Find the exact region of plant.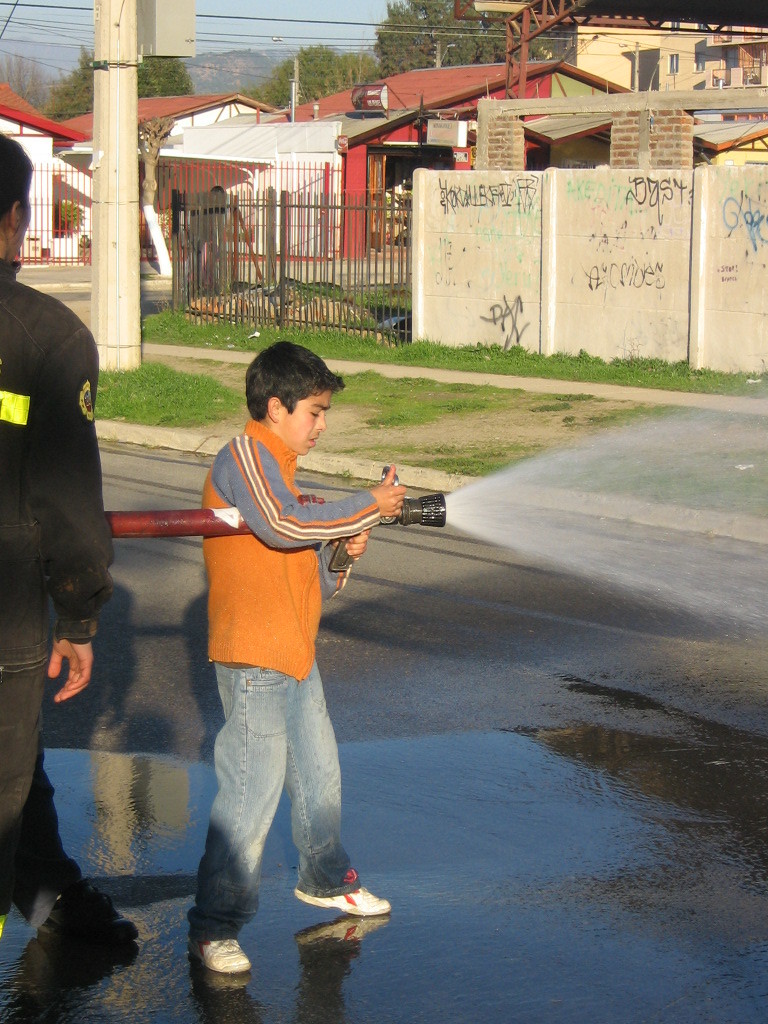
Exact region: [89, 348, 249, 426].
